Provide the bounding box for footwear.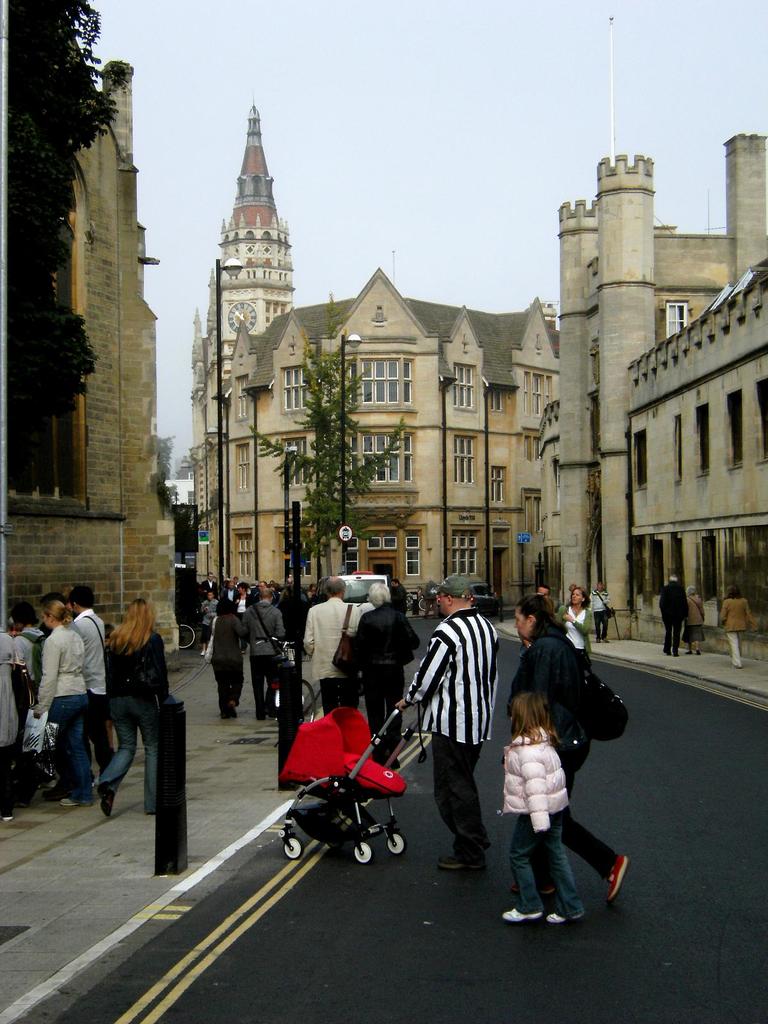
Rect(0, 812, 13, 820).
